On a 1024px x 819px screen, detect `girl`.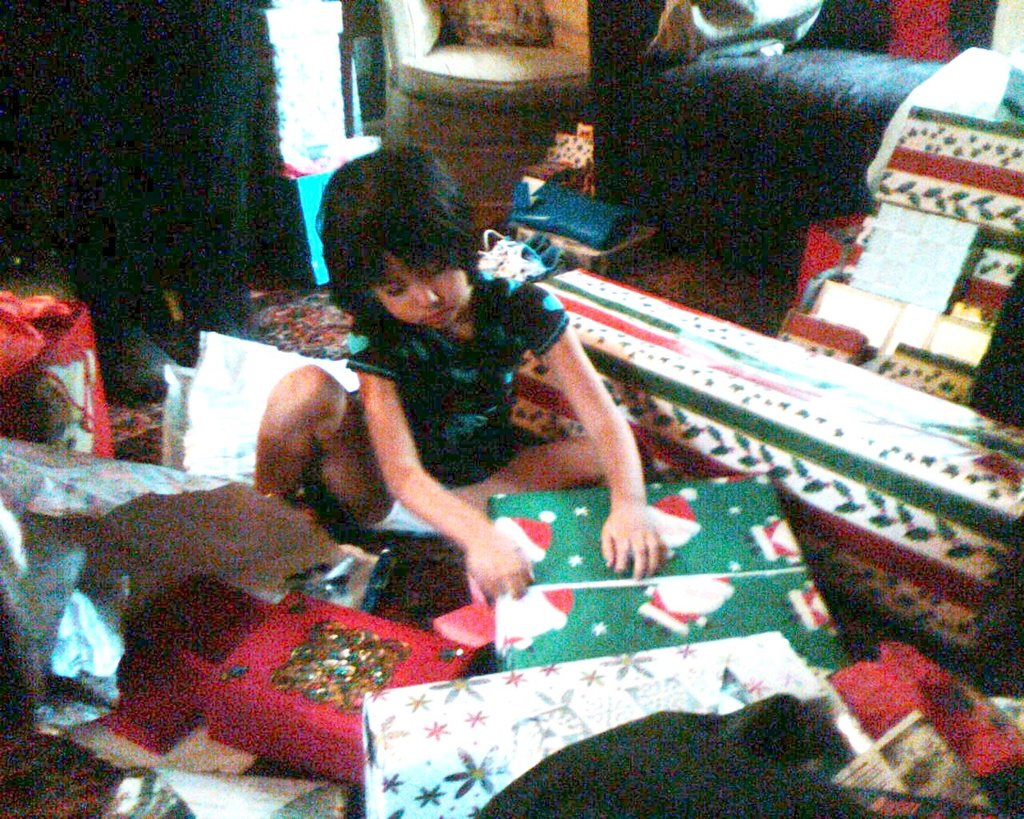
[x1=256, y1=142, x2=665, y2=605].
